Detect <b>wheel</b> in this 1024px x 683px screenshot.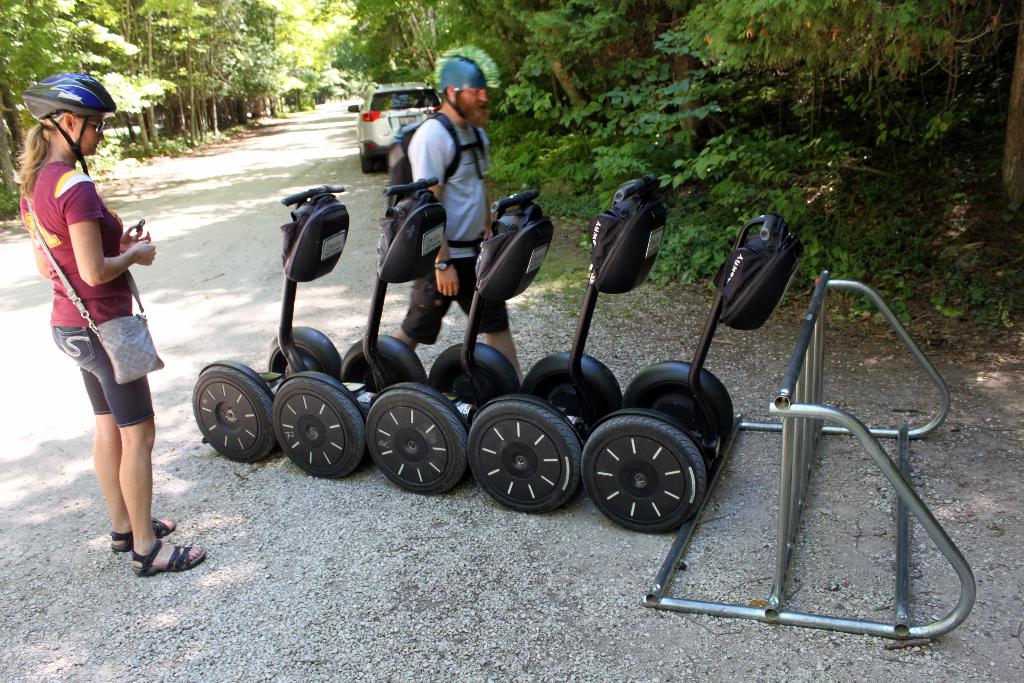
Detection: <region>626, 366, 739, 459</region>.
